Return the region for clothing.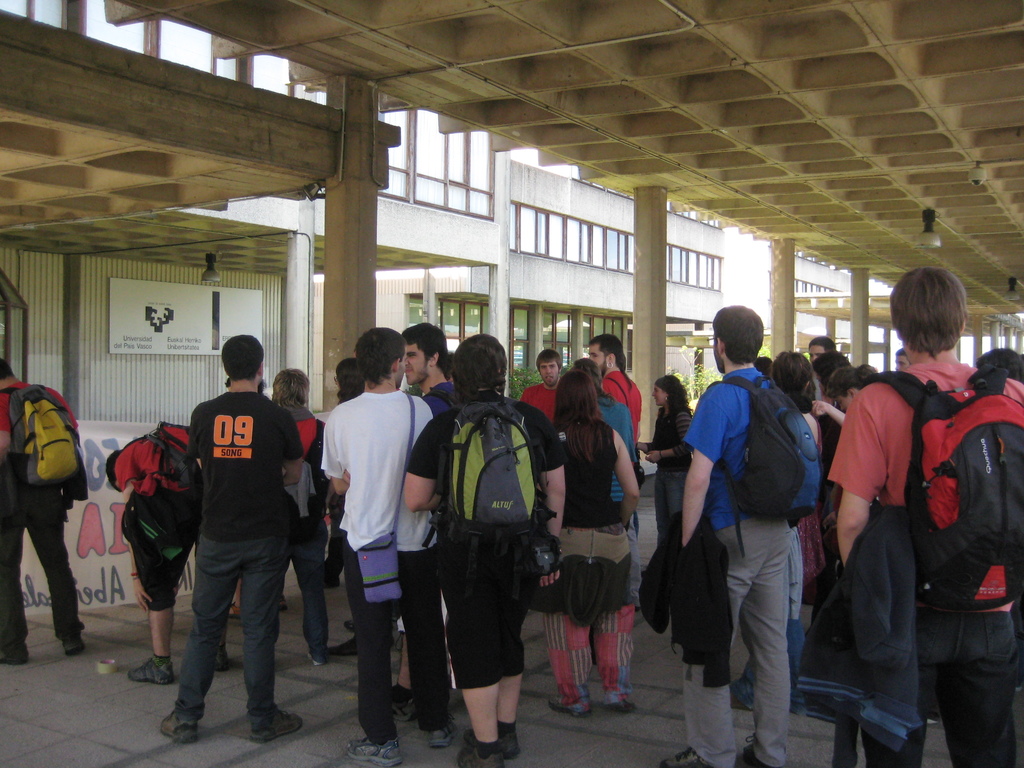
<bbox>414, 405, 559, 525</bbox>.
